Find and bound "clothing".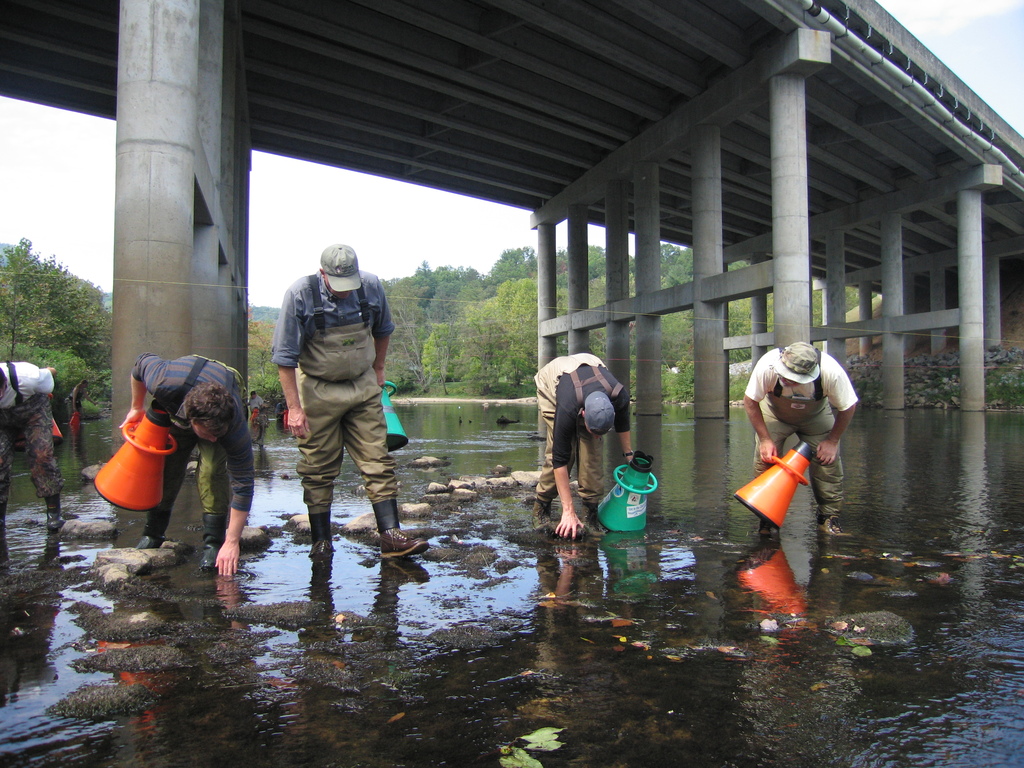
Bound: <bbox>126, 356, 262, 526</bbox>.
